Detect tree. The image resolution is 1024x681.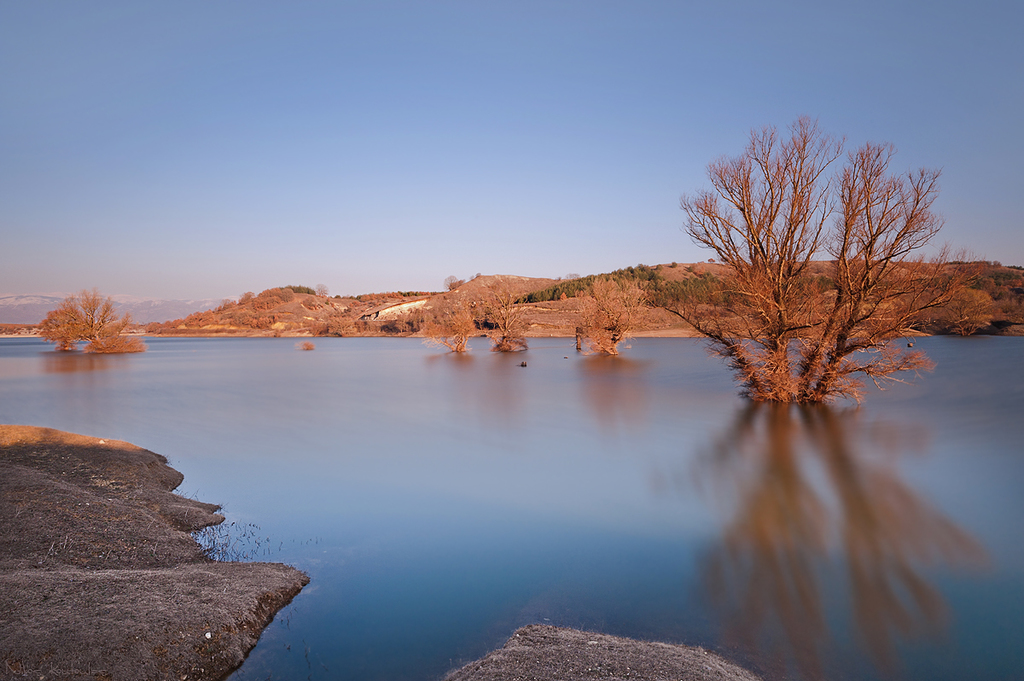
bbox=(567, 271, 652, 363).
